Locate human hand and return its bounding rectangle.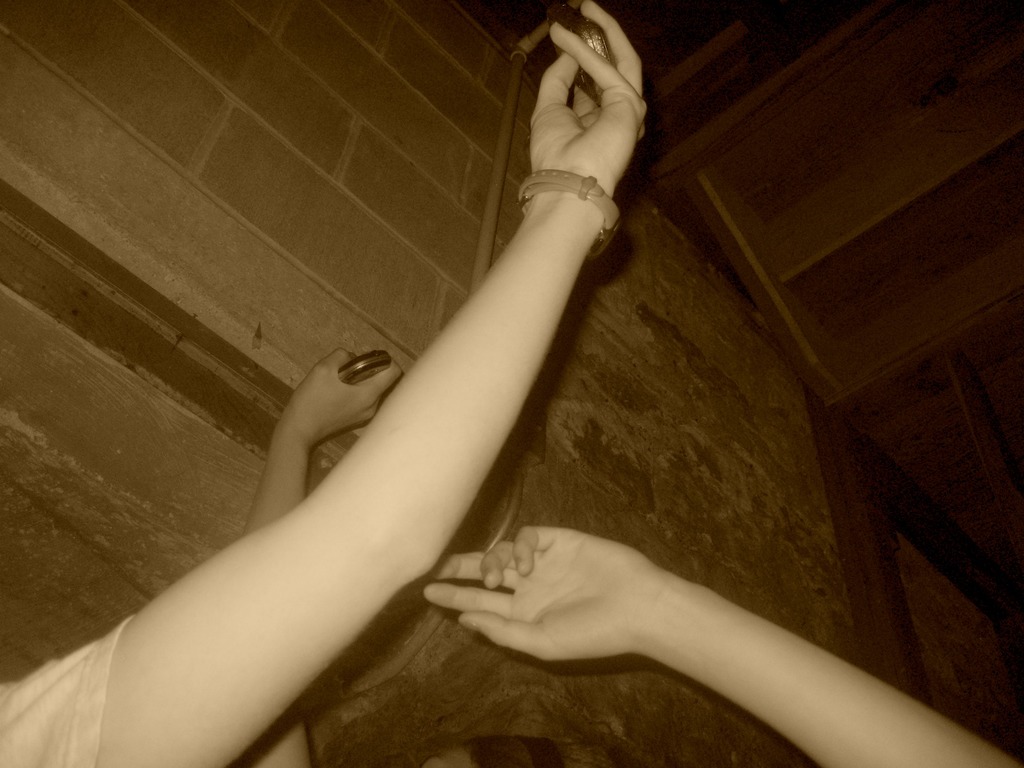
[x1=276, y1=344, x2=408, y2=445].
